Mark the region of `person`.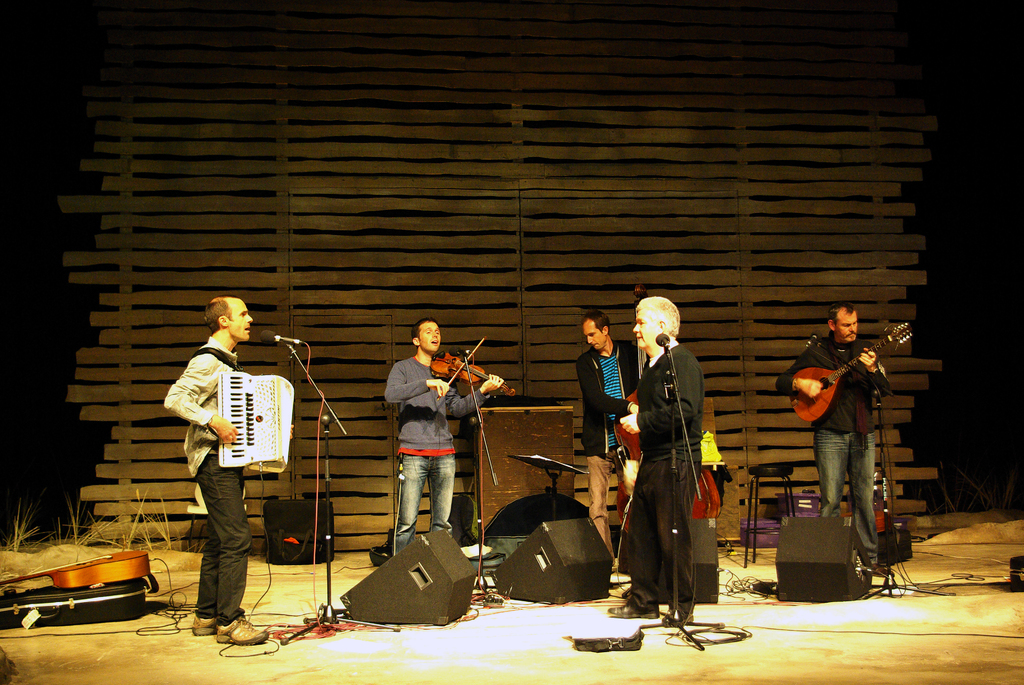
Region: (x1=776, y1=303, x2=893, y2=574).
